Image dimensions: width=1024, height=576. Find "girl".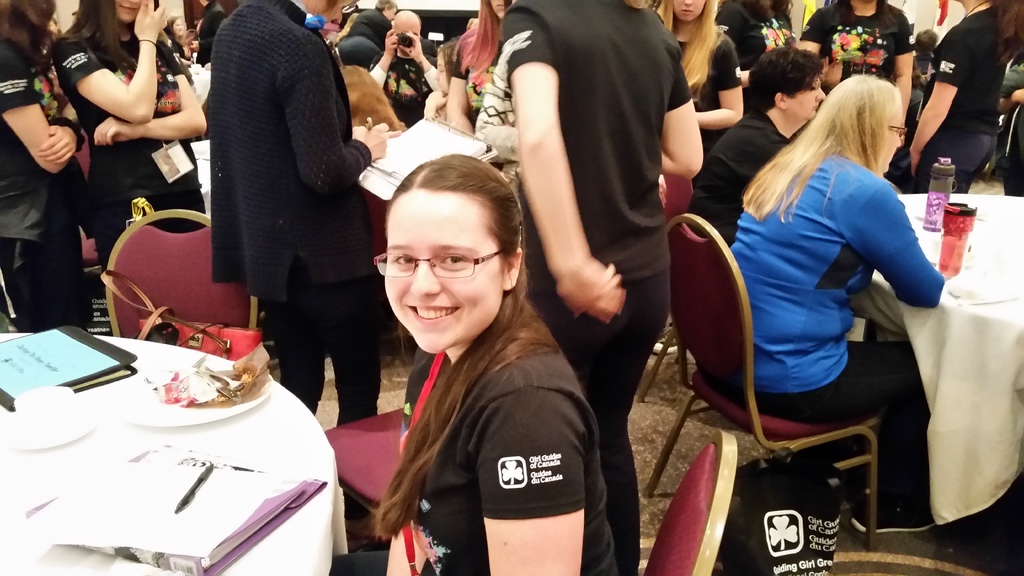
pyautogui.locateOnScreen(50, 0, 205, 284).
